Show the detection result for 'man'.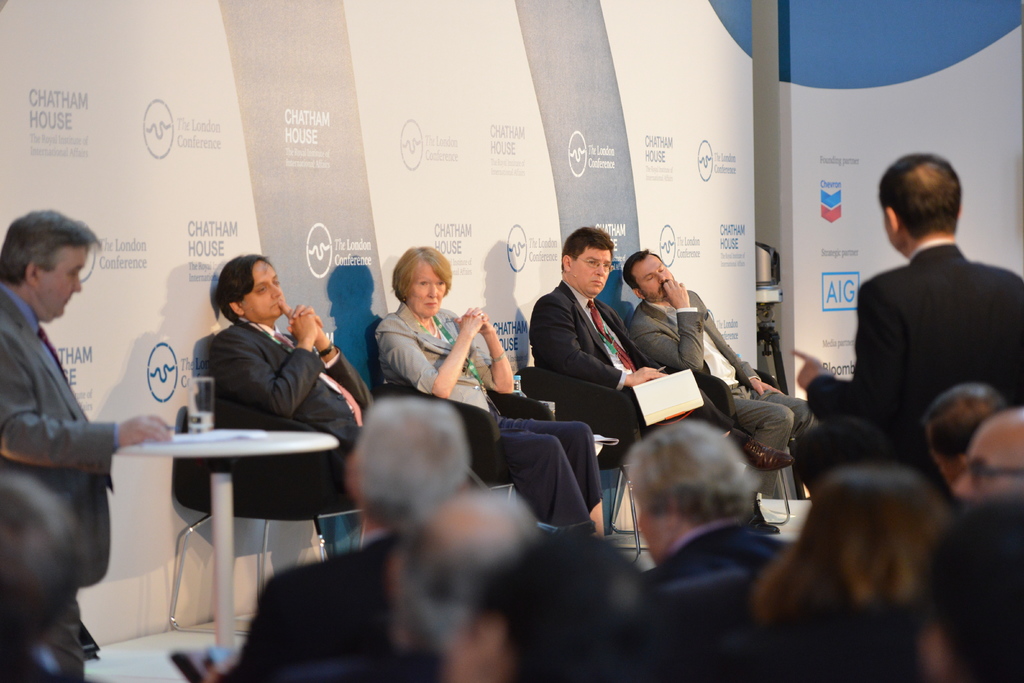
[529,226,731,434].
